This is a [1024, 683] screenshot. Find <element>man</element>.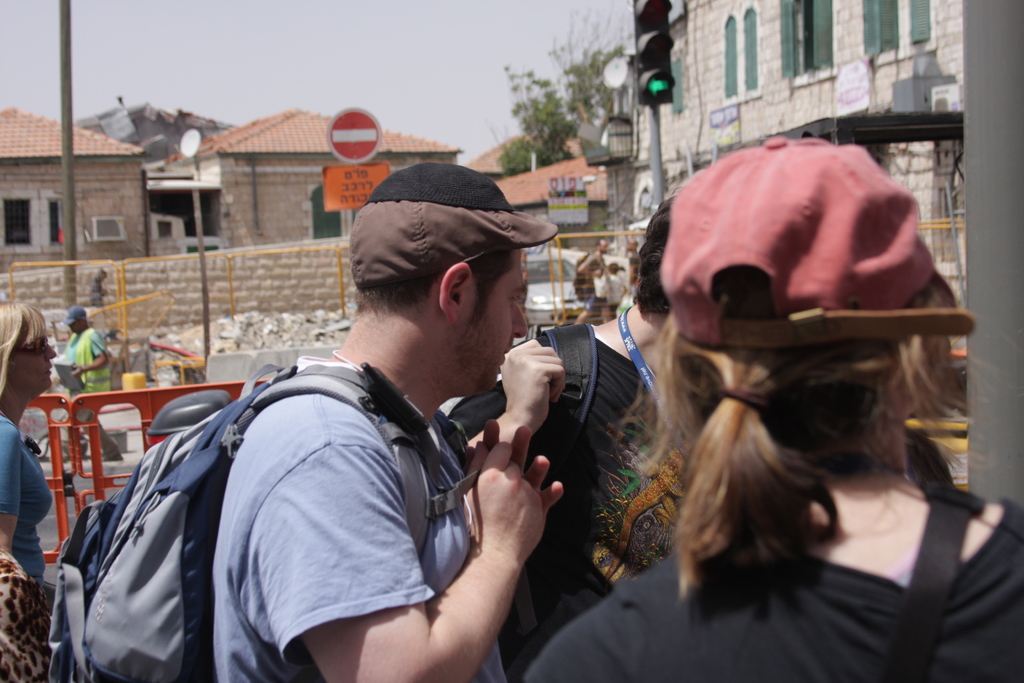
Bounding box: [left=213, top=160, right=563, bottom=682].
